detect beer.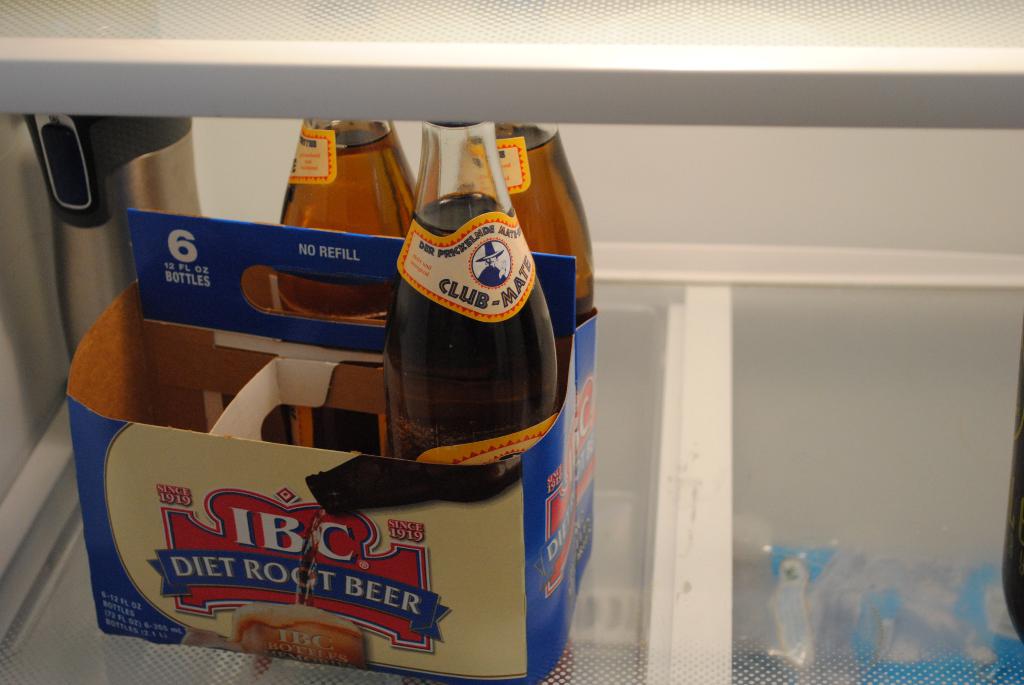
Detected at region(368, 110, 564, 490).
